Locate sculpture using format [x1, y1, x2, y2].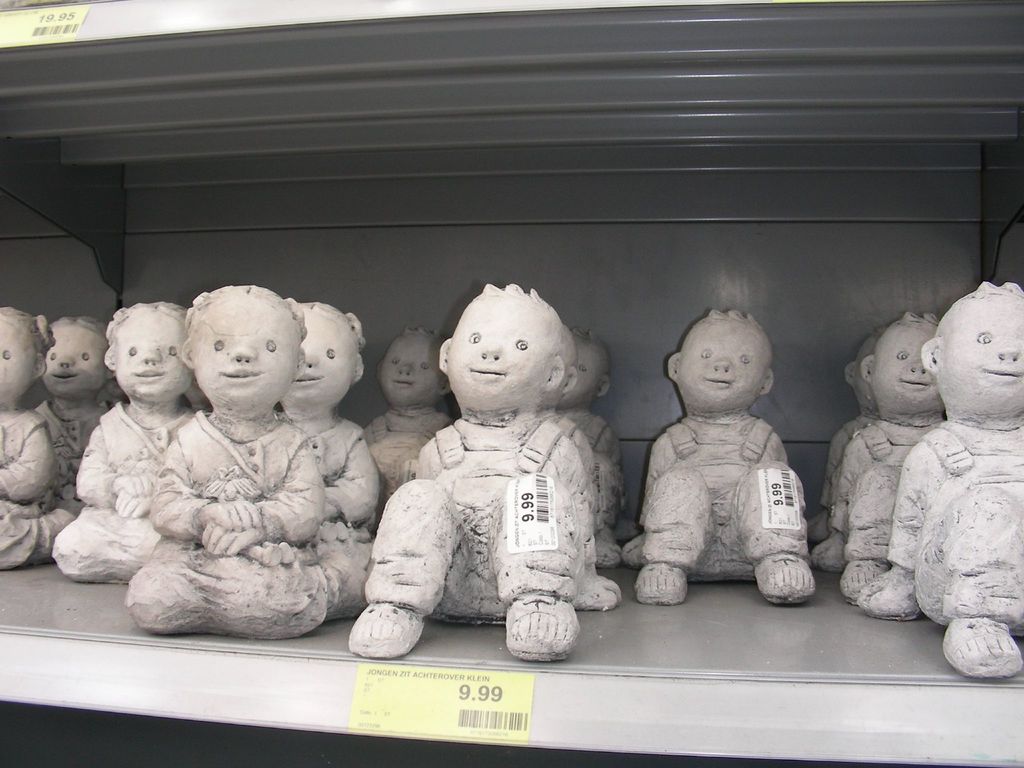
[360, 330, 455, 538].
